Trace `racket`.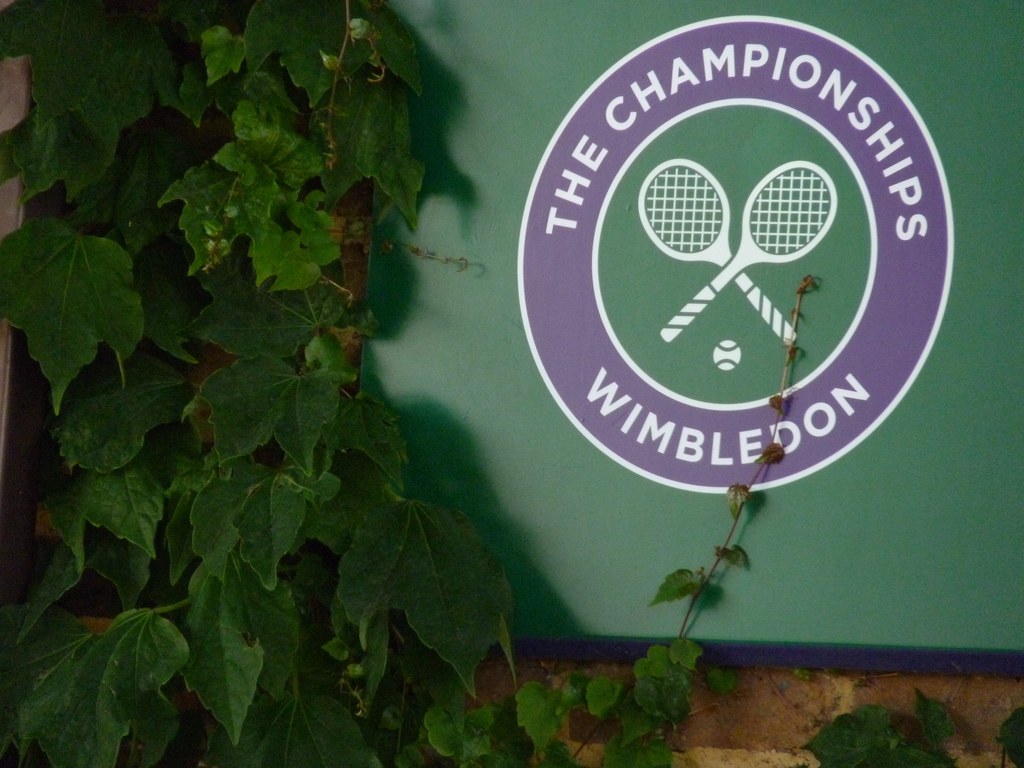
Traced to (x1=637, y1=154, x2=799, y2=347).
